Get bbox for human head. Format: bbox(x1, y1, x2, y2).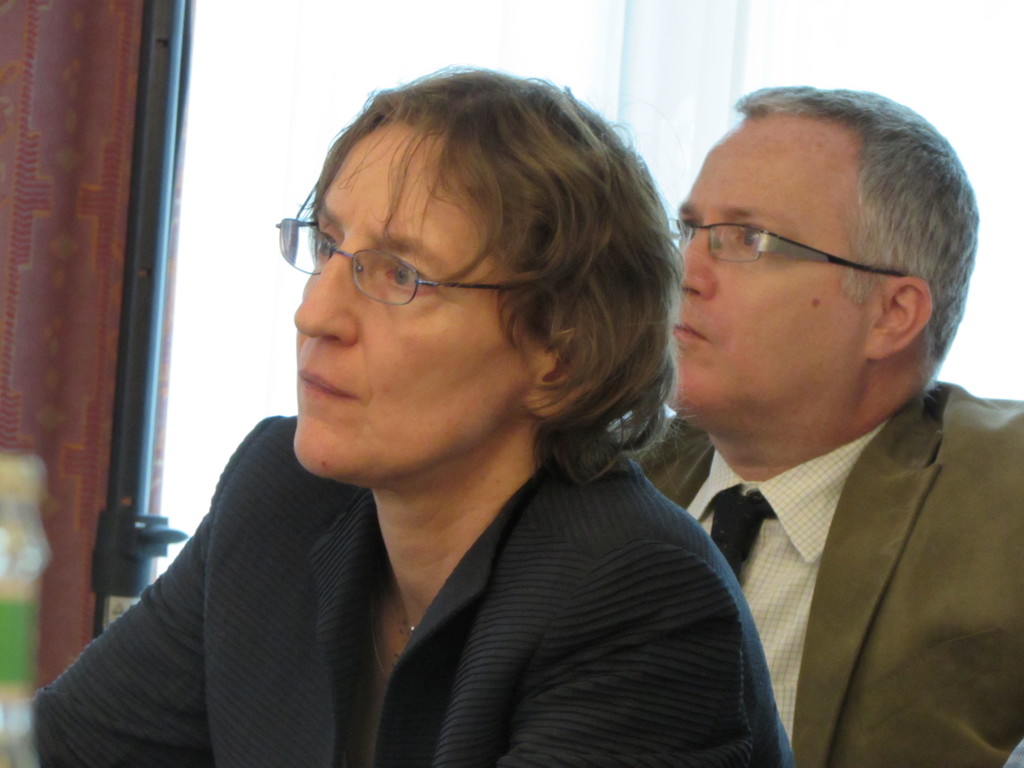
bbox(273, 78, 664, 495).
